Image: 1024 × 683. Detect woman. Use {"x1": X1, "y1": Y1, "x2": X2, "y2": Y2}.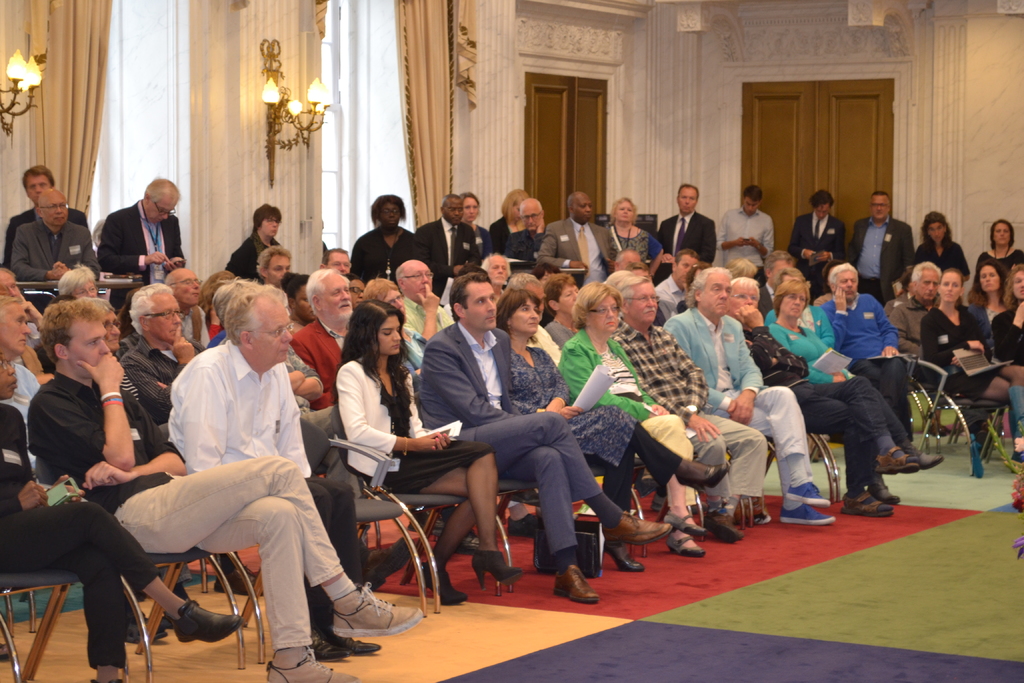
{"x1": 280, "y1": 269, "x2": 321, "y2": 340}.
